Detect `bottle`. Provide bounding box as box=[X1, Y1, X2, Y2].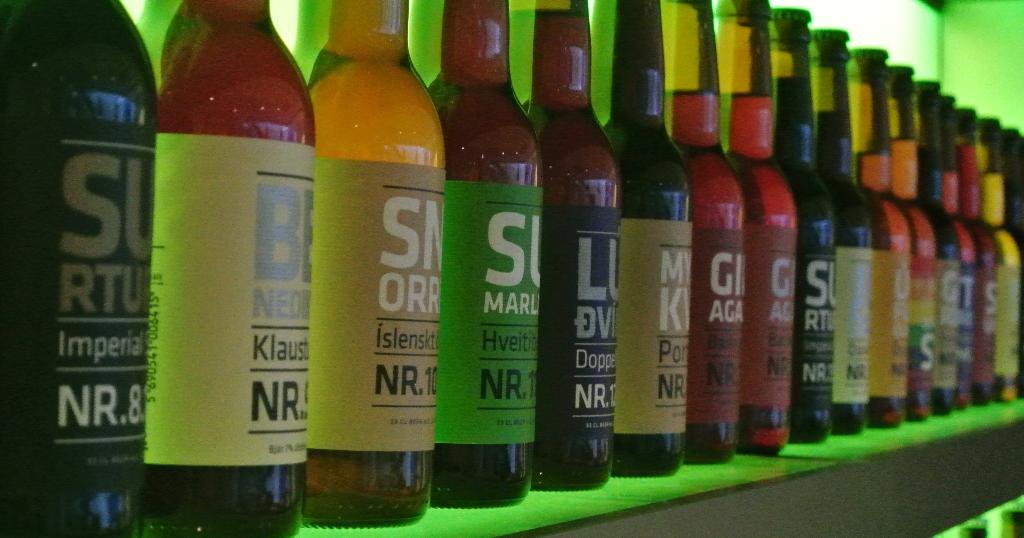
box=[917, 77, 961, 417].
